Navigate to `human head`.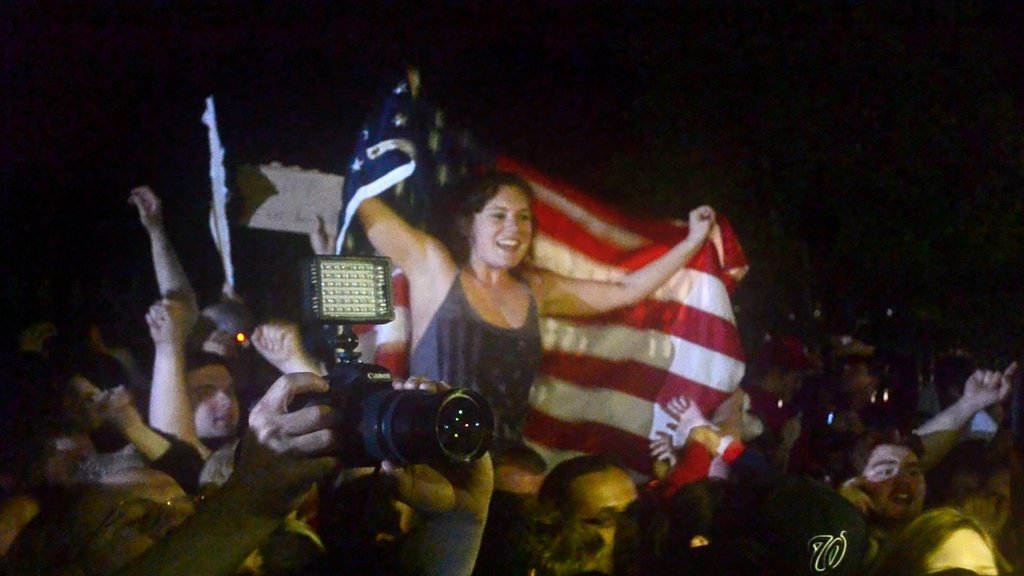
Navigation target: [865, 504, 1016, 575].
